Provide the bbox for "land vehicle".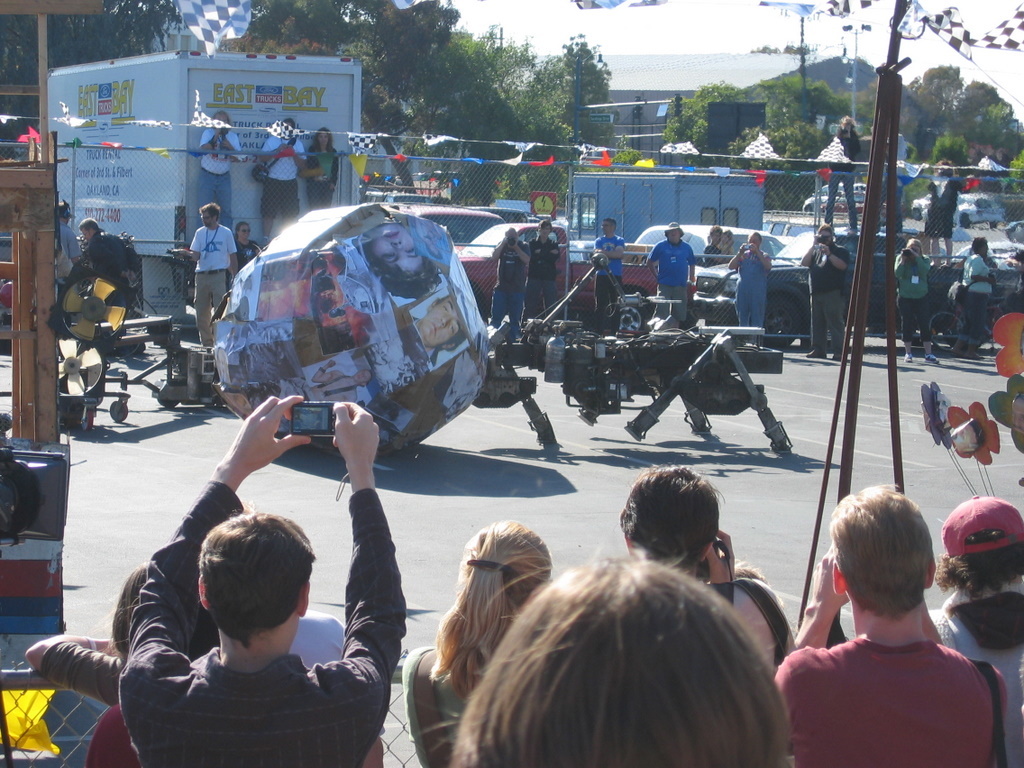
detection(405, 199, 508, 245).
